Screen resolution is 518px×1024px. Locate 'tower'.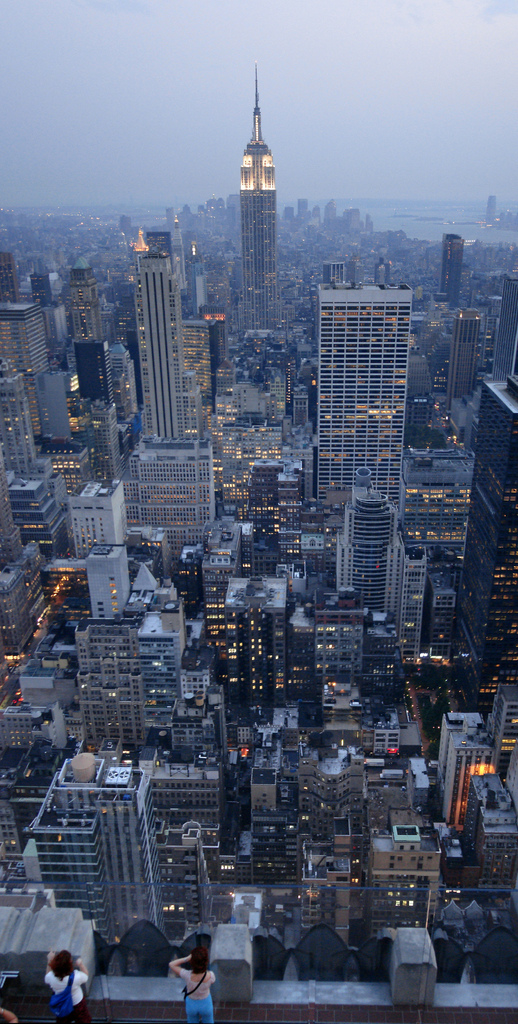
crop(306, 257, 404, 538).
